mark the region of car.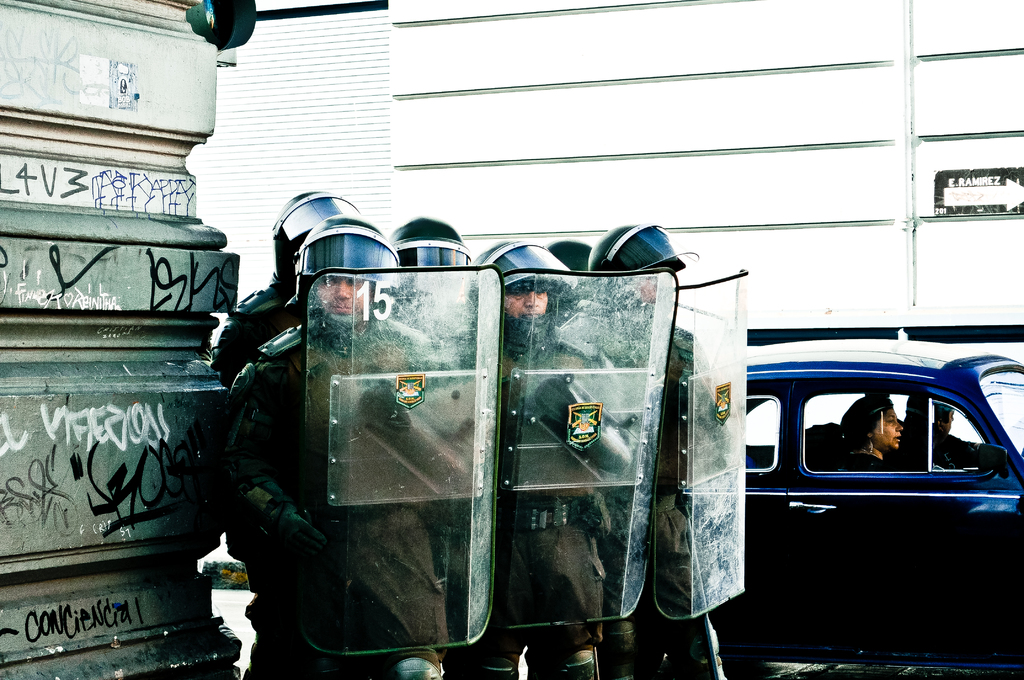
Region: box(719, 336, 1023, 669).
